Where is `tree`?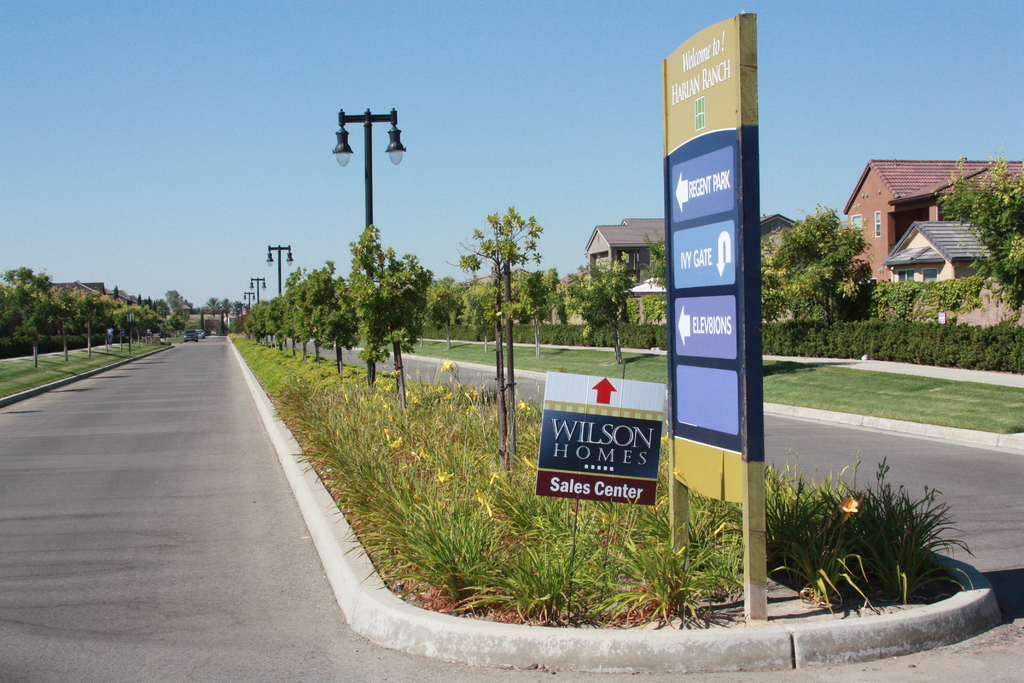
detection(756, 202, 876, 346).
